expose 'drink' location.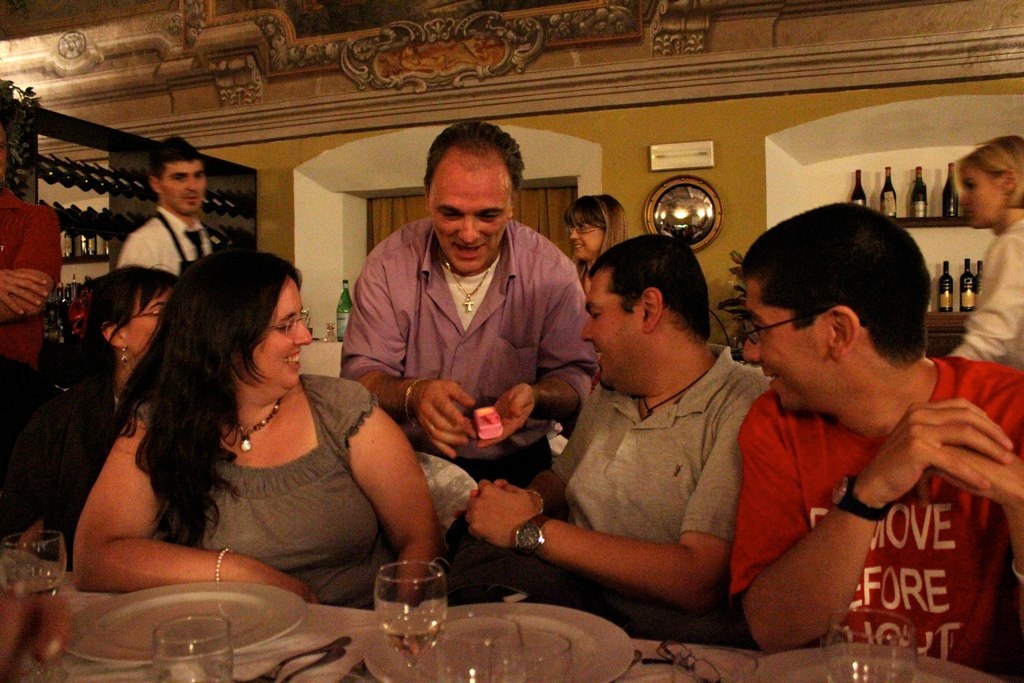
Exposed at pyautogui.locateOnScreen(1, 573, 58, 599).
